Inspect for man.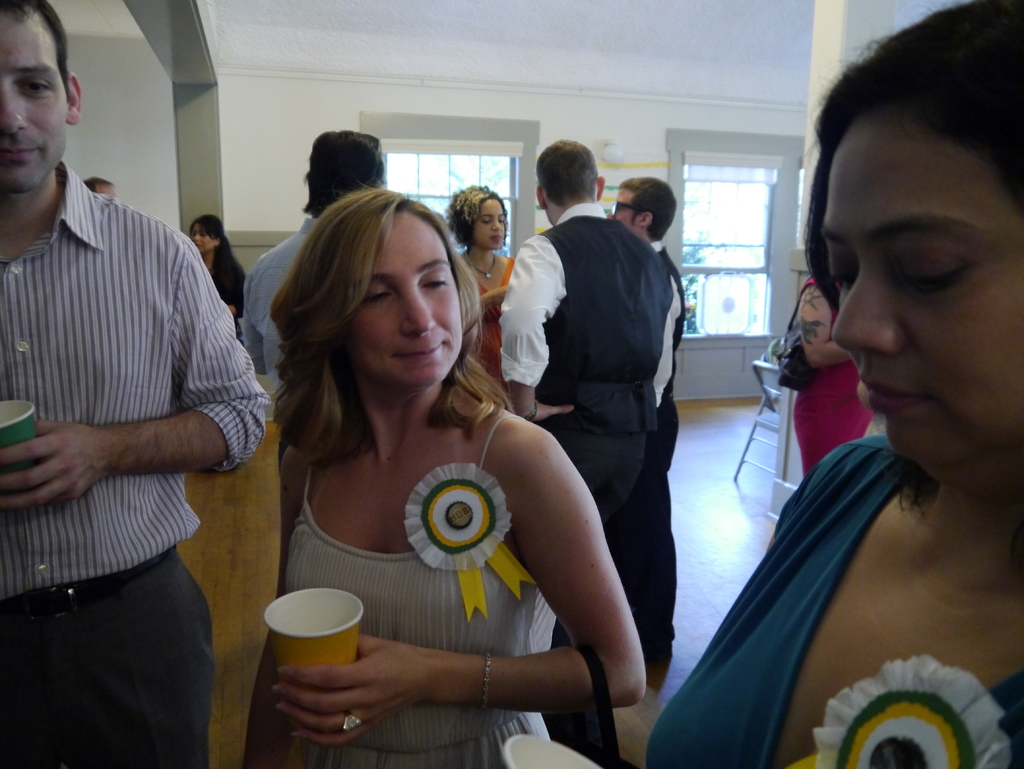
Inspection: <bbox>244, 125, 387, 373</bbox>.
